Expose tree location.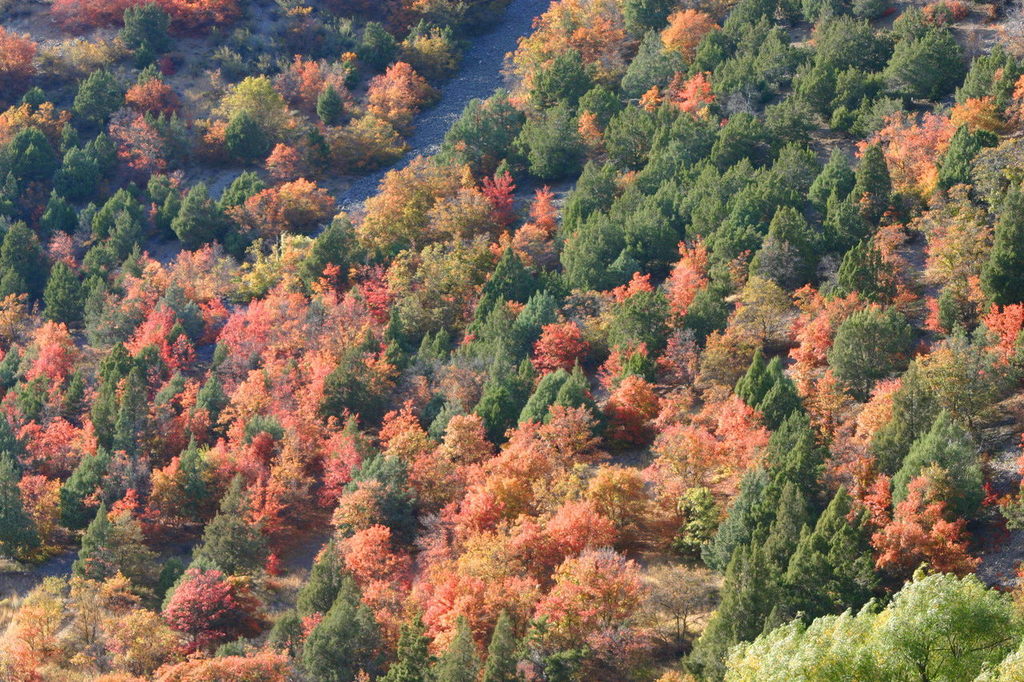
Exposed at [936,123,982,189].
